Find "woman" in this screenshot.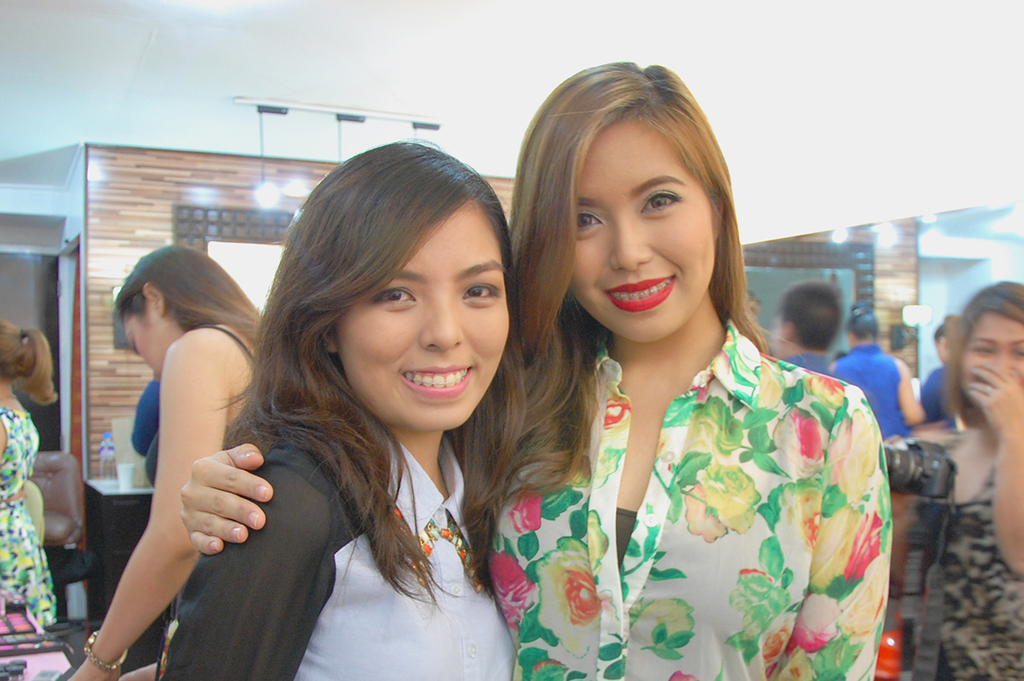
The bounding box for "woman" is (895,278,1023,680).
